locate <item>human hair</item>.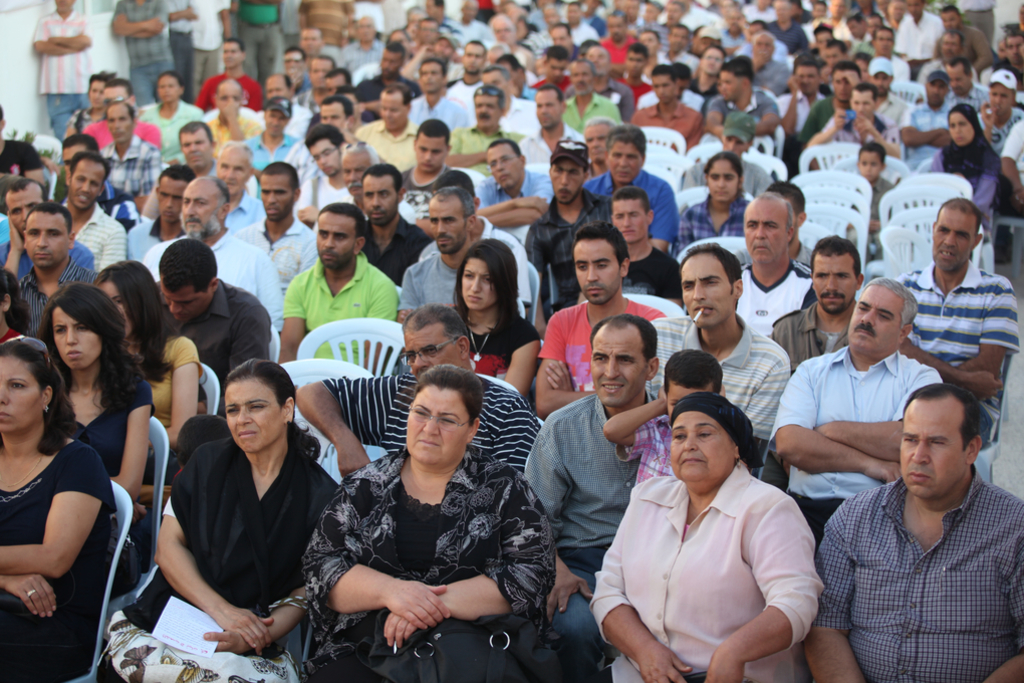
Bounding box: box(901, 380, 986, 445).
